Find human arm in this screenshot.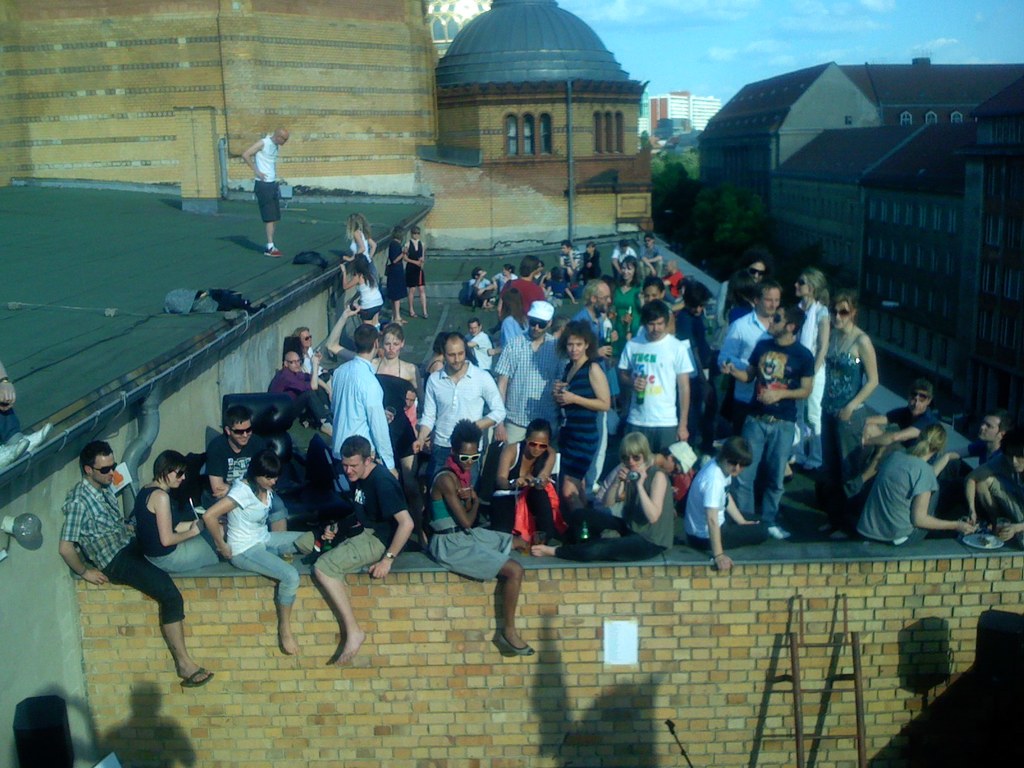
The bounding box for human arm is box=[718, 362, 754, 388].
